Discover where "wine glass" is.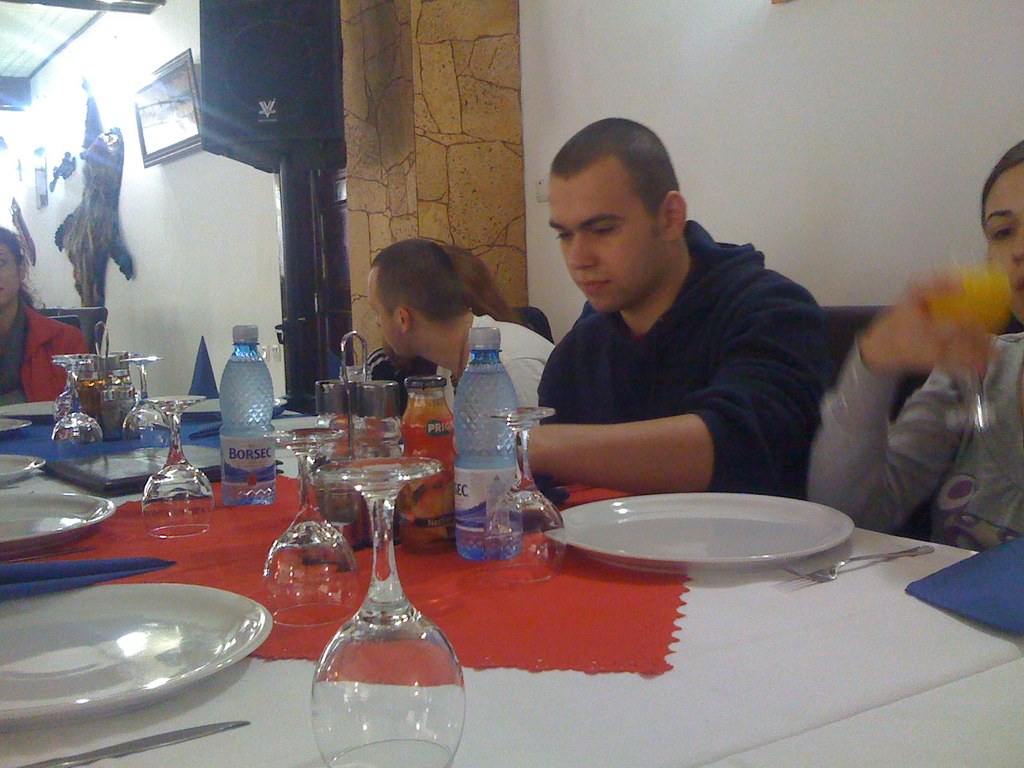
Discovered at pyautogui.locateOnScreen(41, 353, 89, 412).
